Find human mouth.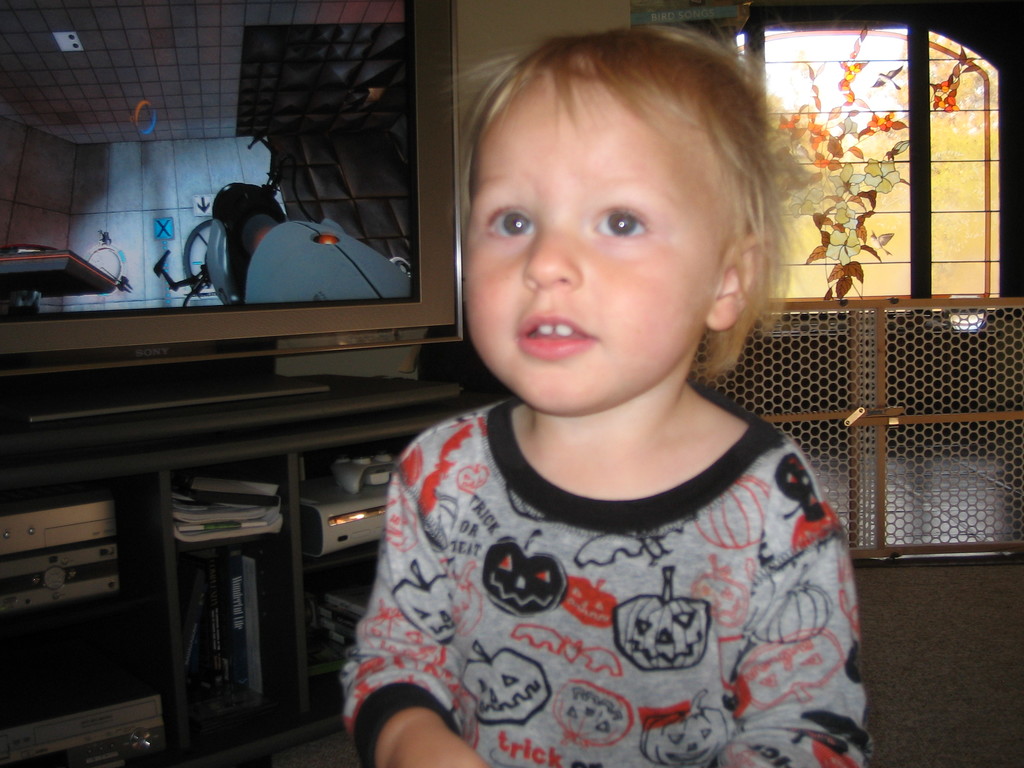
<box>520,315,600,362</box>.
